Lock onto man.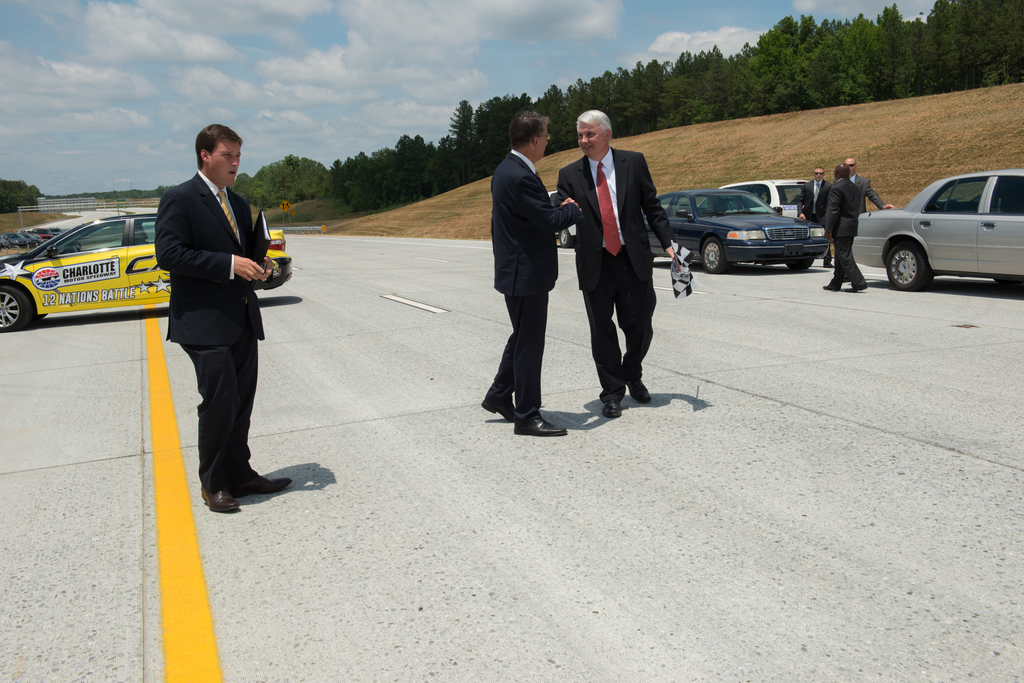
Locked: (x1=477, y1=109, x2=572, y2=444).
